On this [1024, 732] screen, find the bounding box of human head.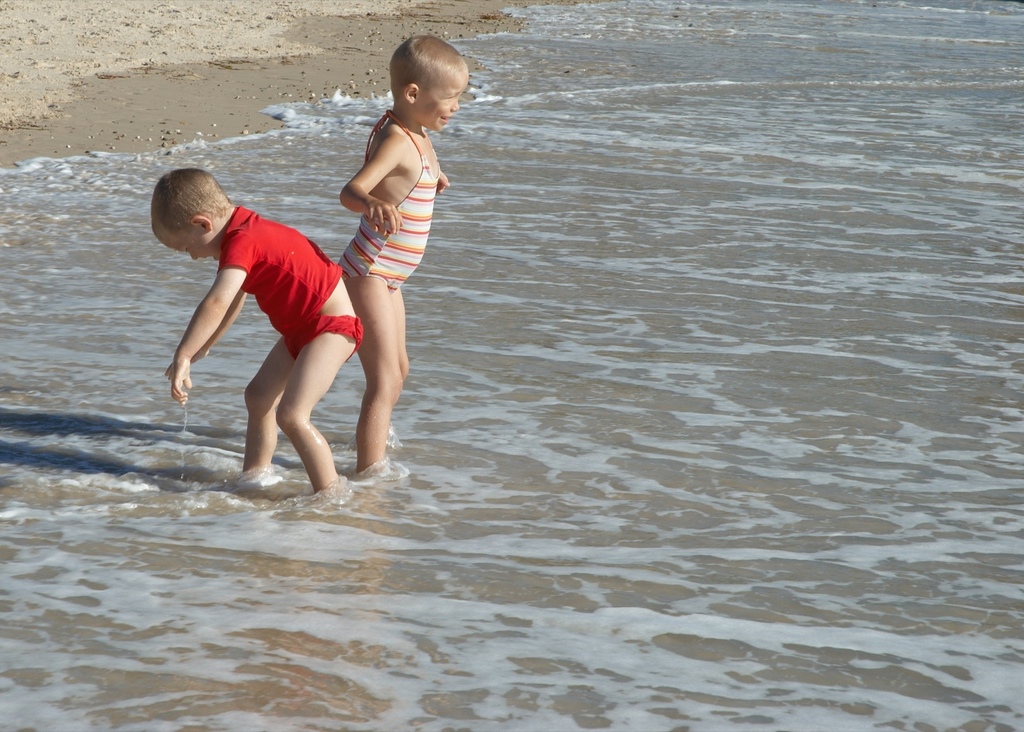
Bounding box: <box>152,172,240,261</box>.
